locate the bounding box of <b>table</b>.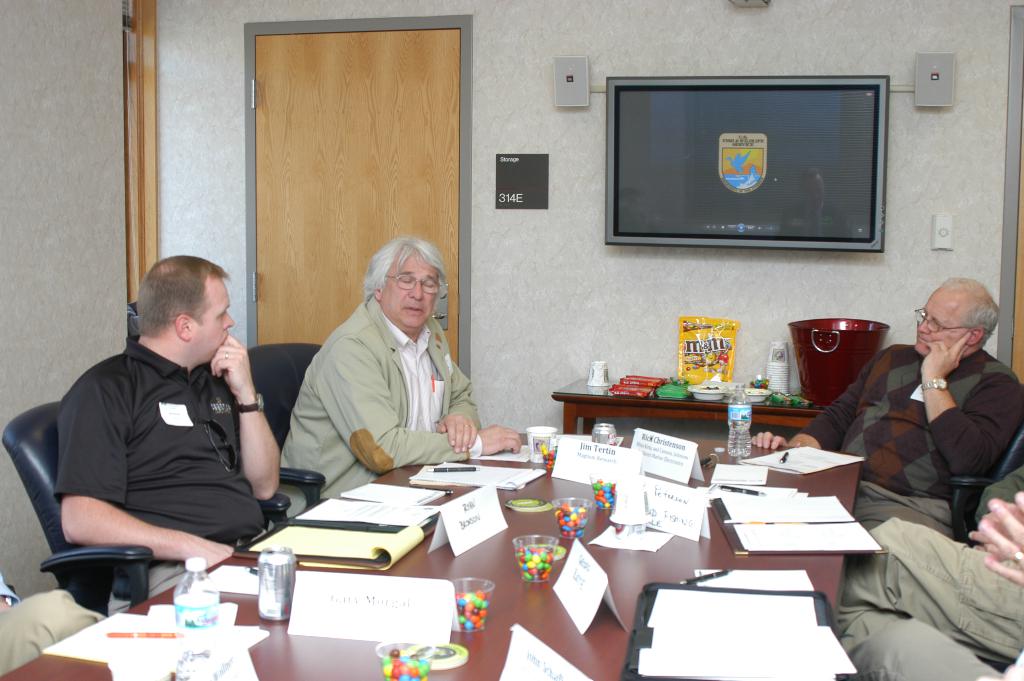
Bounding box: BBox(0, 431, 861, 680).
